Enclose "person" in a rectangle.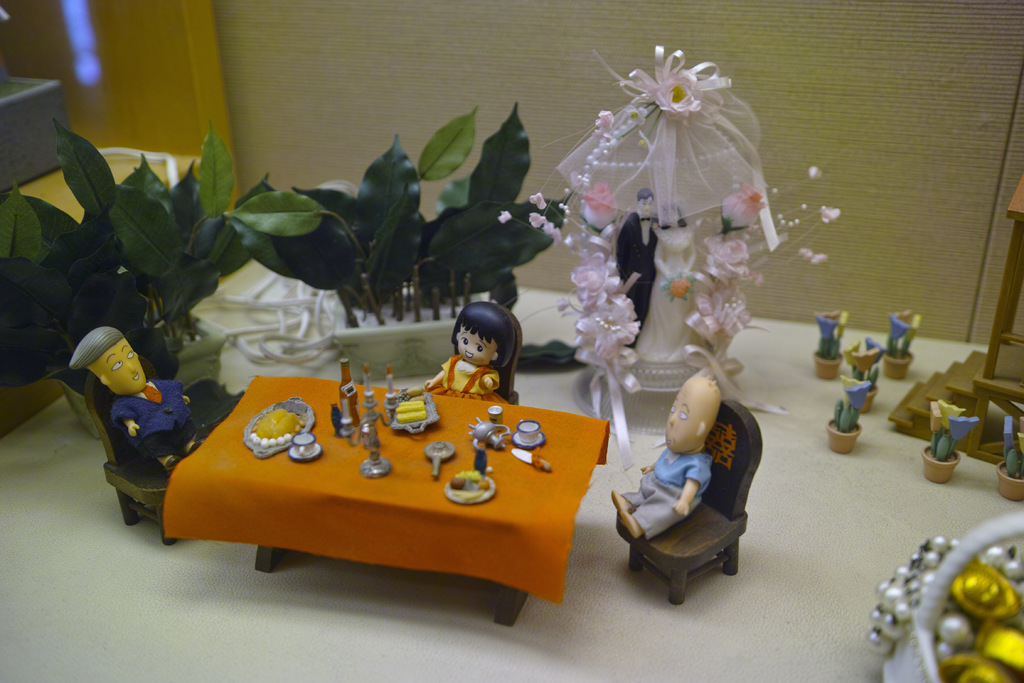
(x1=70, y1=327, x2=203, y2=468).
